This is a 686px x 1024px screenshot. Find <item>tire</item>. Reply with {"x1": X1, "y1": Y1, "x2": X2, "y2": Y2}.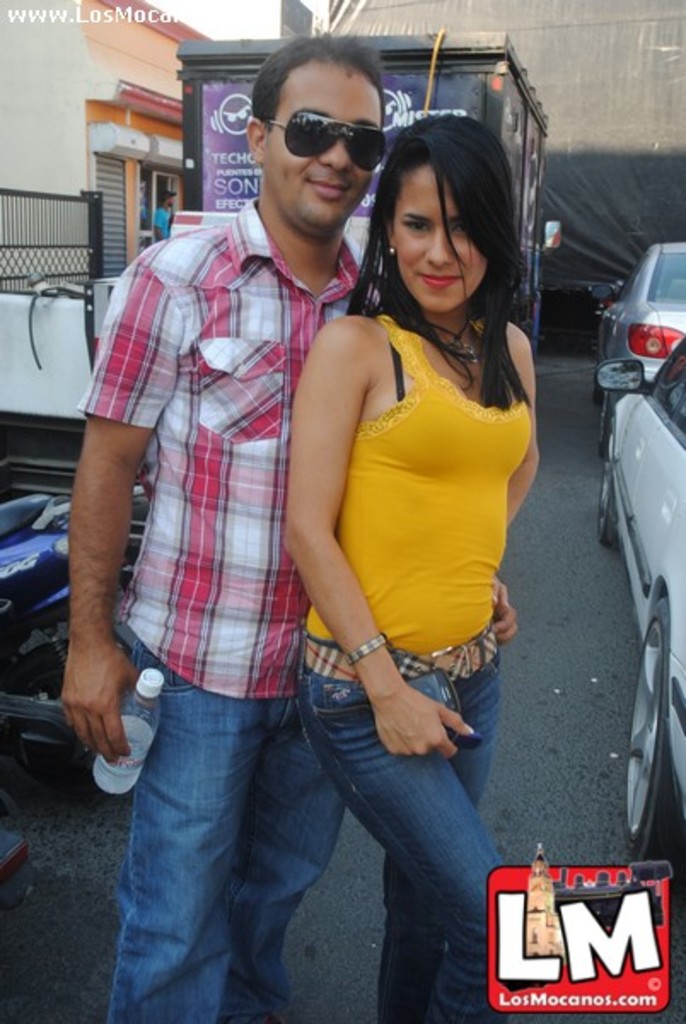
{"x1": 592, "y1": 447, "x2": 625, "y2": 543}.
